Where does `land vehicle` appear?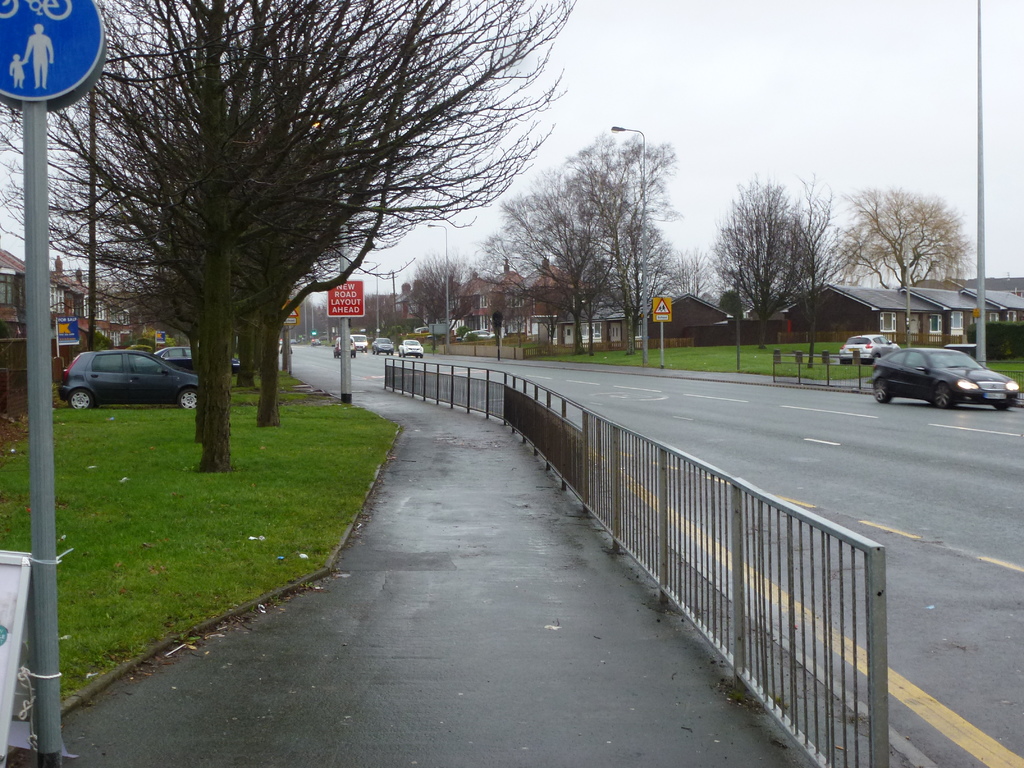
Appears at {"x1": 377, "y1": 338, "x2": 392, "y2": 355}.
